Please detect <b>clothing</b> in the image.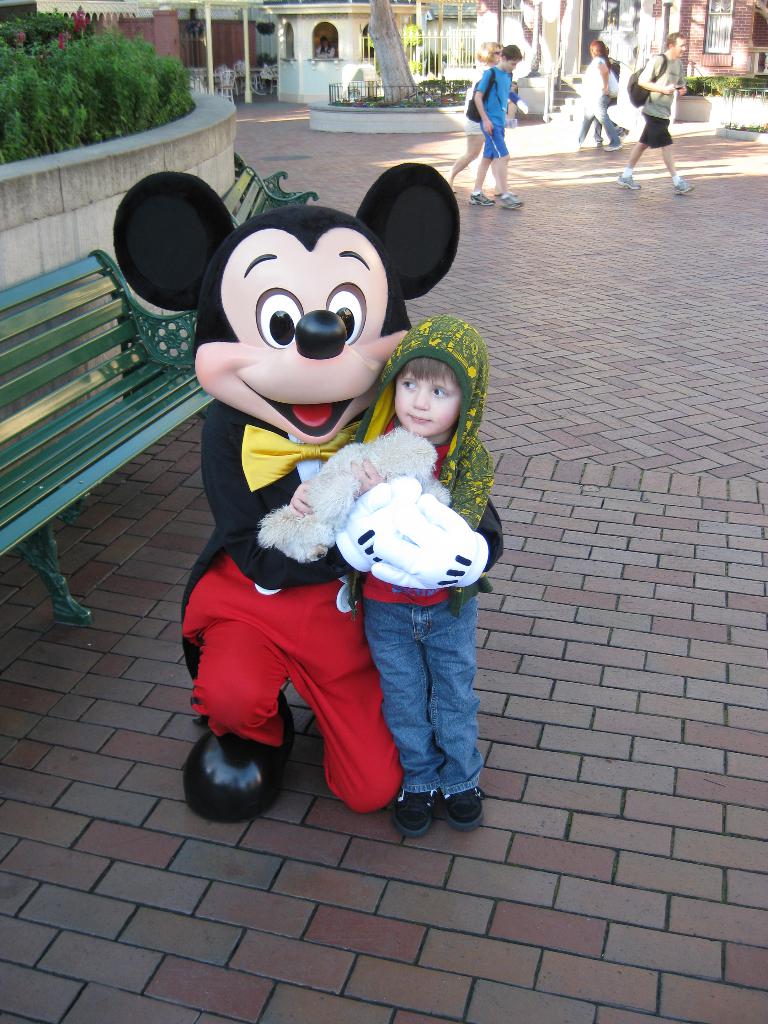
(x1=579, y1=47, x2=625, y2=145).
